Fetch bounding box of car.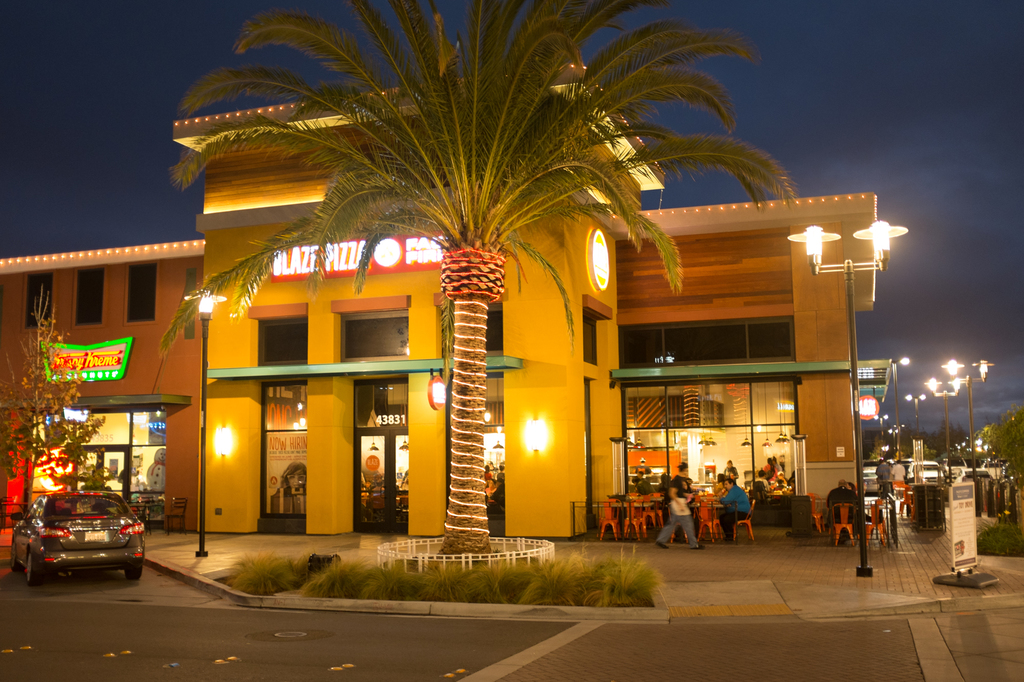
Bbox: region(9, 488, 145, 583).
